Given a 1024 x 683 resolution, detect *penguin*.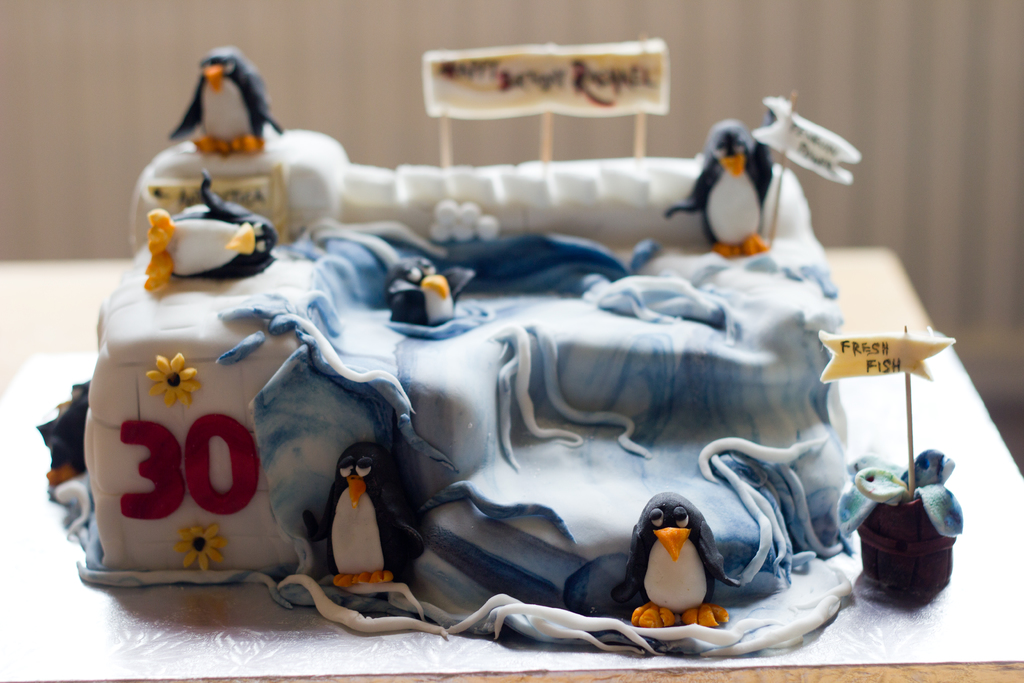
<bbox>391, 261, 460, 329</bbox>.
